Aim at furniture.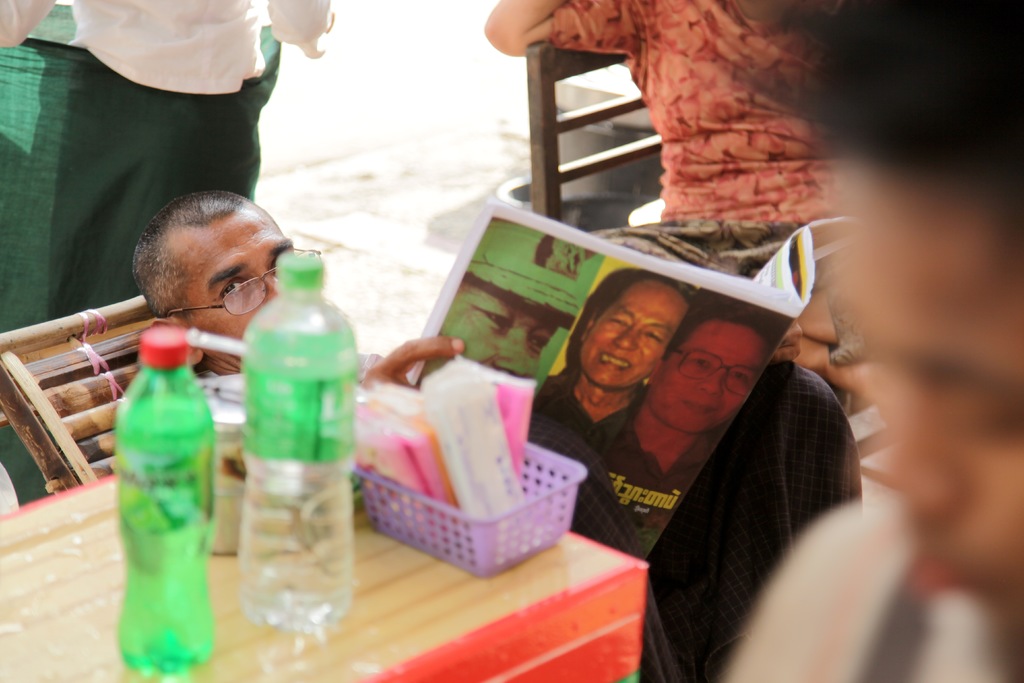
Aimed at x1=0, y1=293, x2=145, y2=491.
